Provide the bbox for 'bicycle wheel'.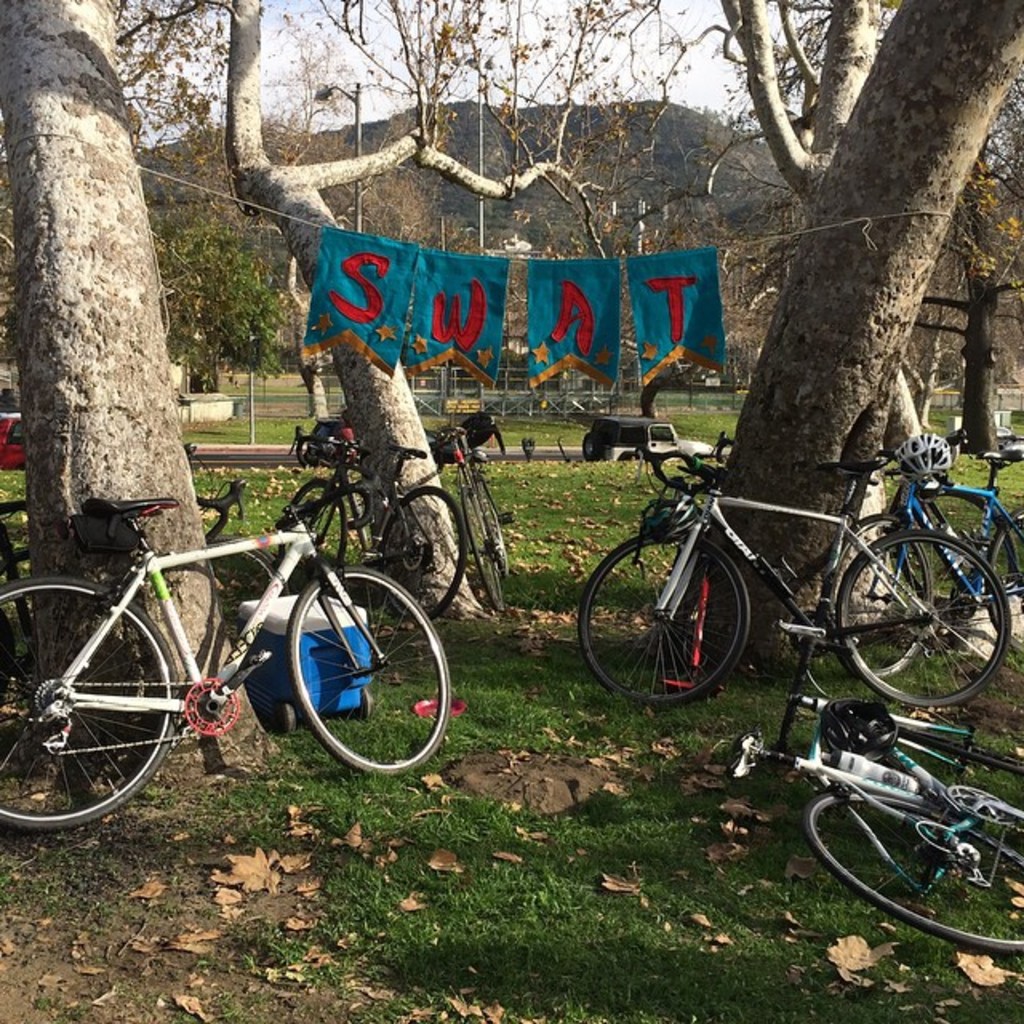
box(824, 515, 934, 683).
